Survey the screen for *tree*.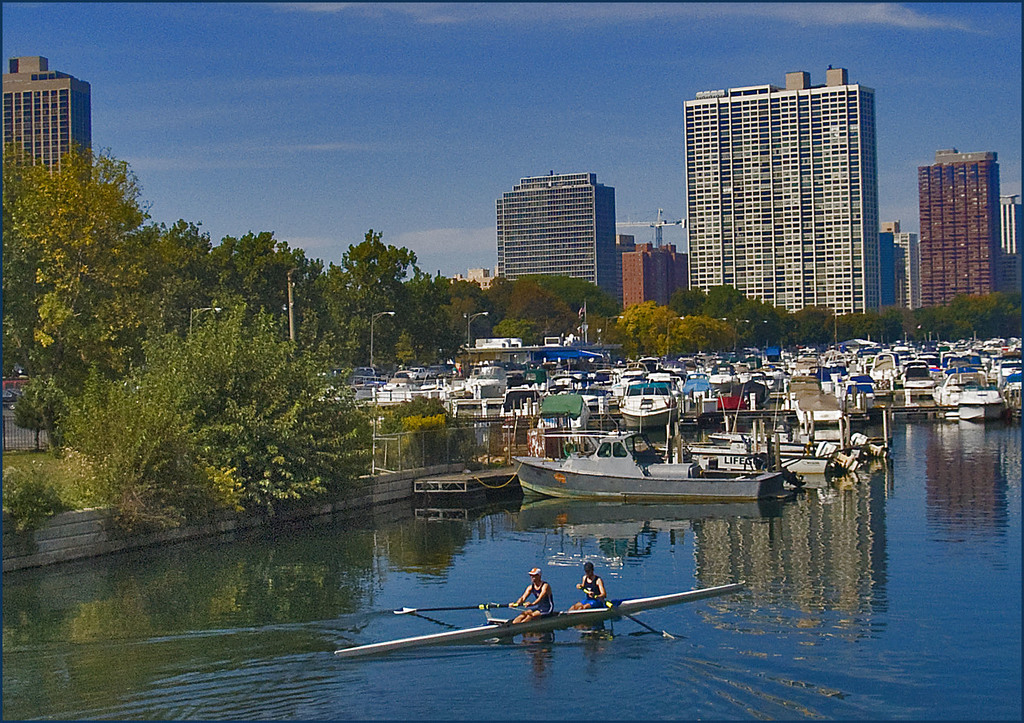
Survey found: crop(446, 282, 477, 339).
